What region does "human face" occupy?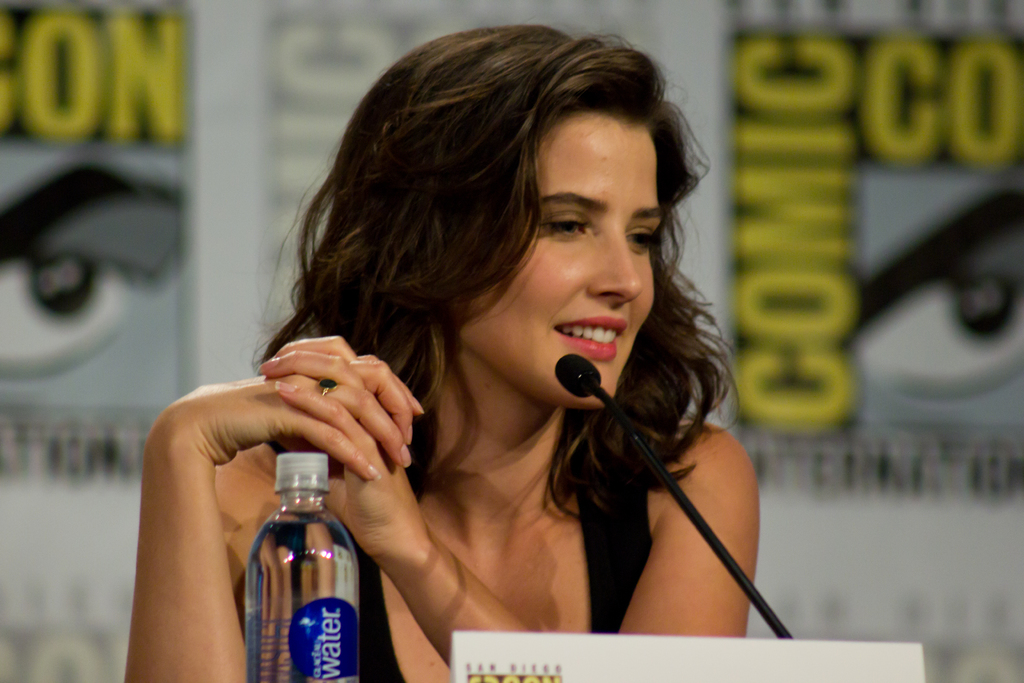
{"x1": 459, "y1": 90, "x2": 673, "y2": 417}.
